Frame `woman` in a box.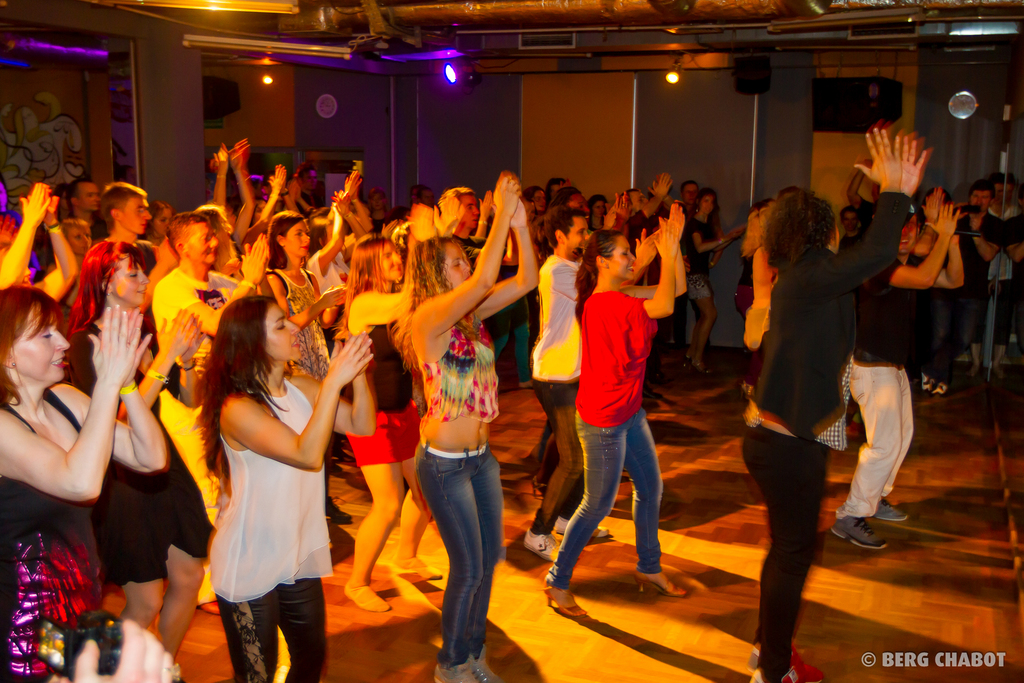
[left=684, top=194, right=745, bottom=375].
